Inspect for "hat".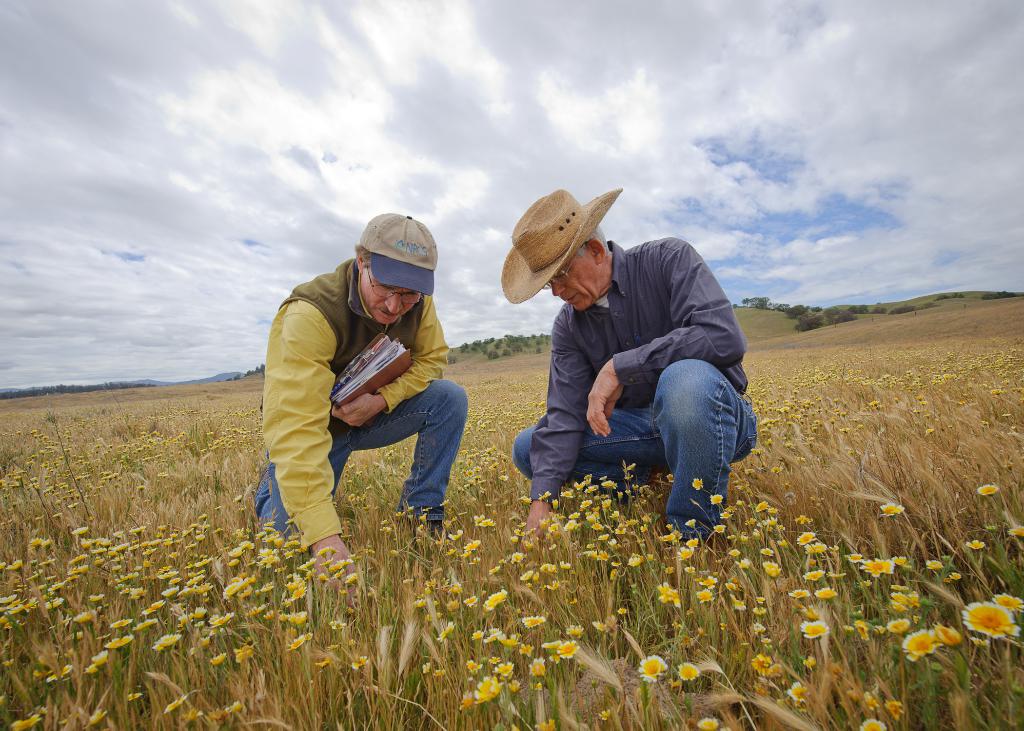
Inspection: select_region(499, 182, 623, 302).
